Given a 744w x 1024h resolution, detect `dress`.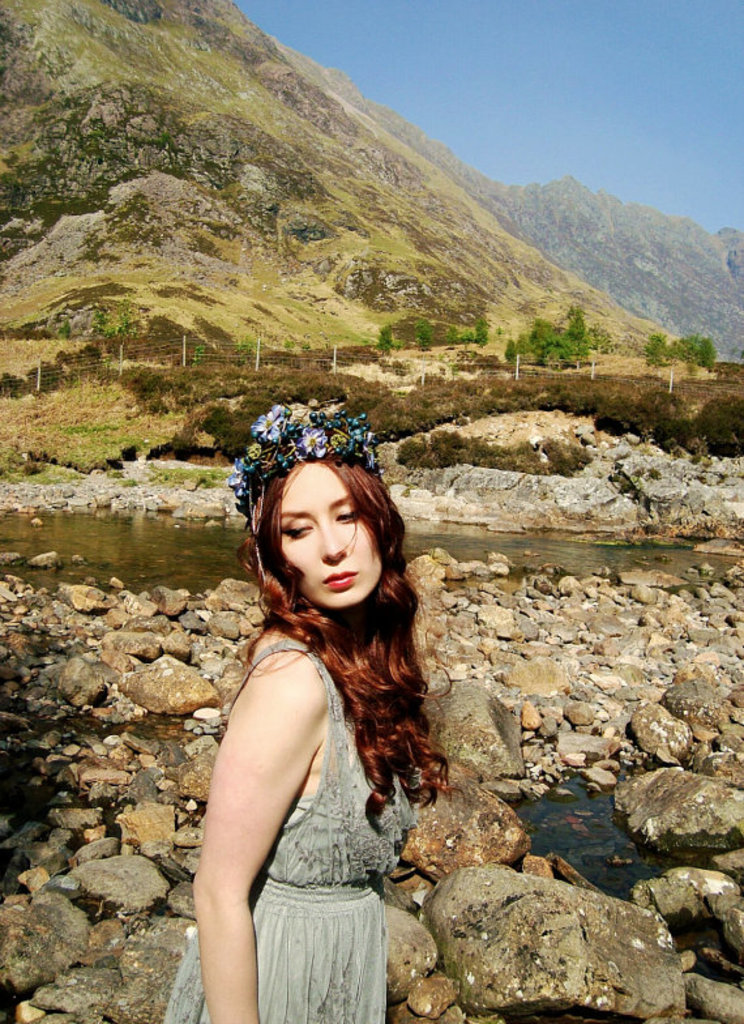
<region>162, 640, 415, 1023</region>.
